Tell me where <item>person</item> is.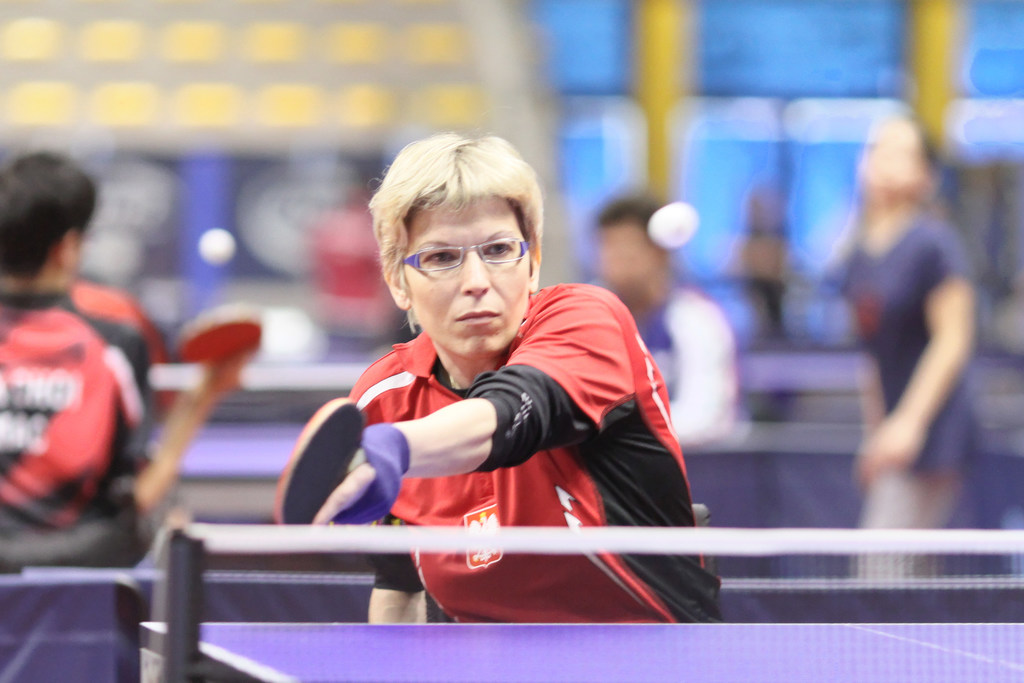
<item>person</item> is at BBox(0, 149, 257, 569).
